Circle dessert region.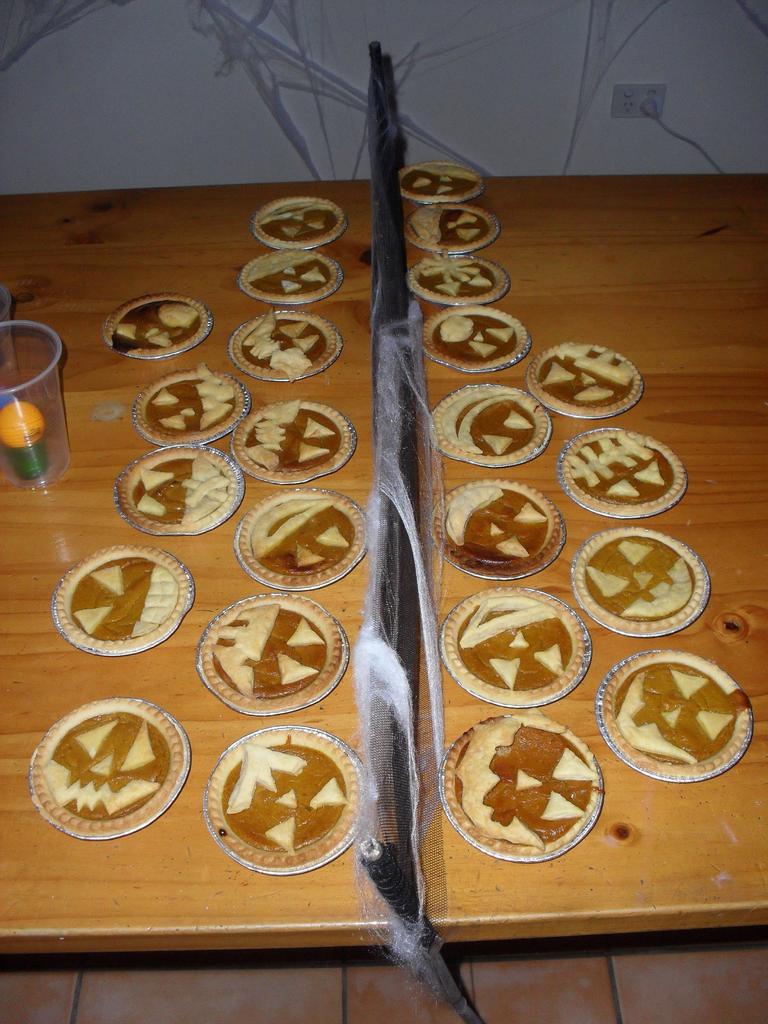
Region: (x1=238, y1=249, x2=341, y2=308).
